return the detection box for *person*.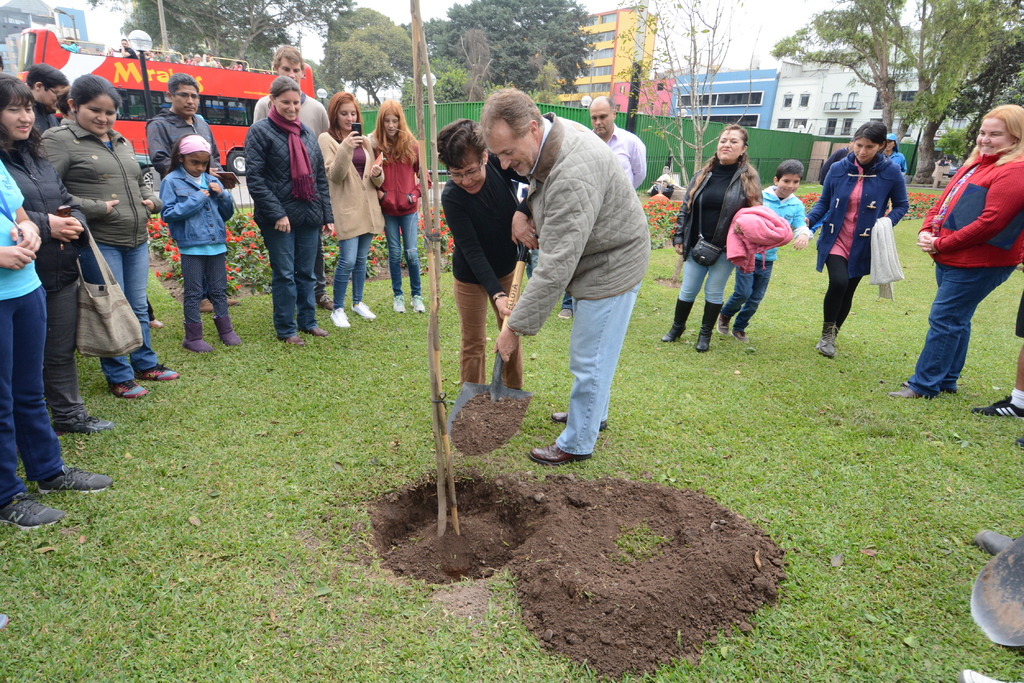
356:97:429:314.
